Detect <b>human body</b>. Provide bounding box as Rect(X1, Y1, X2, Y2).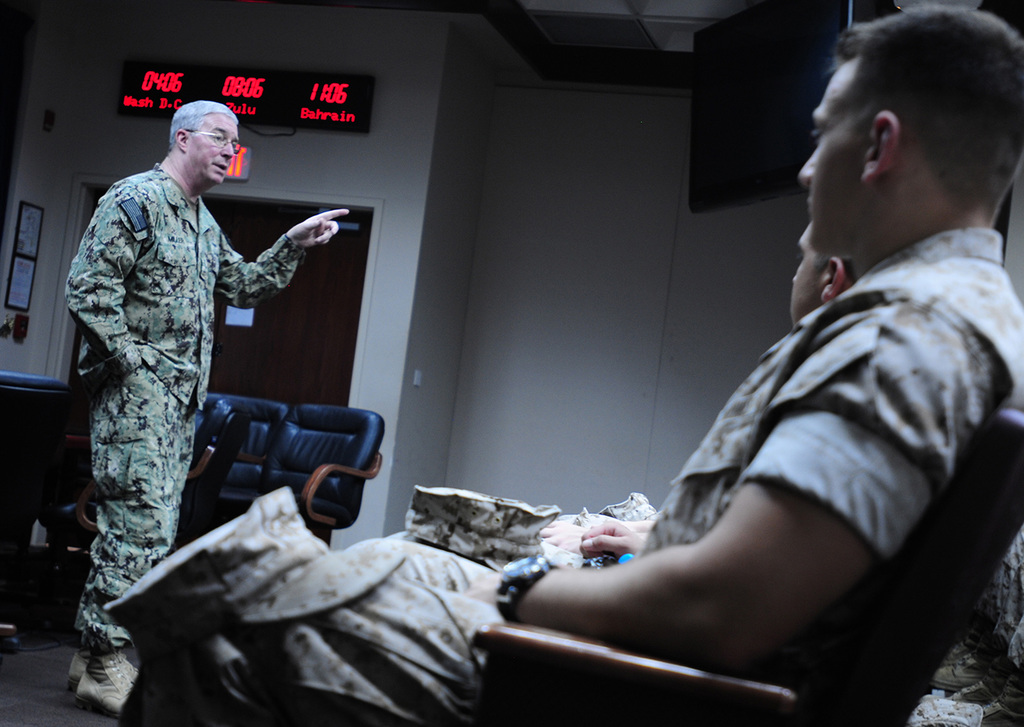
Rect(109, 6, 1023, 726).
